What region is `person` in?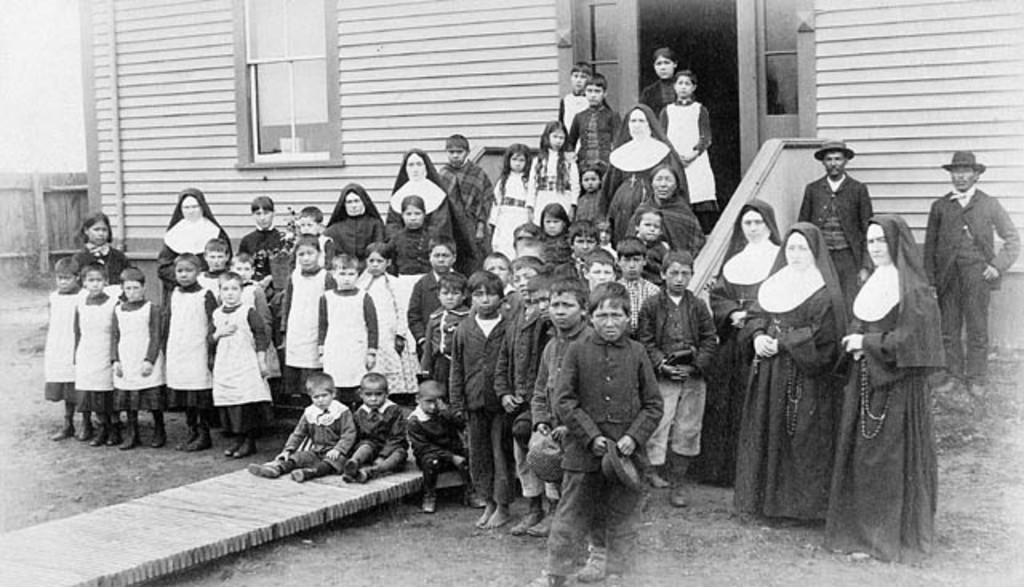
bbox=[560, 59, 589, 126].
